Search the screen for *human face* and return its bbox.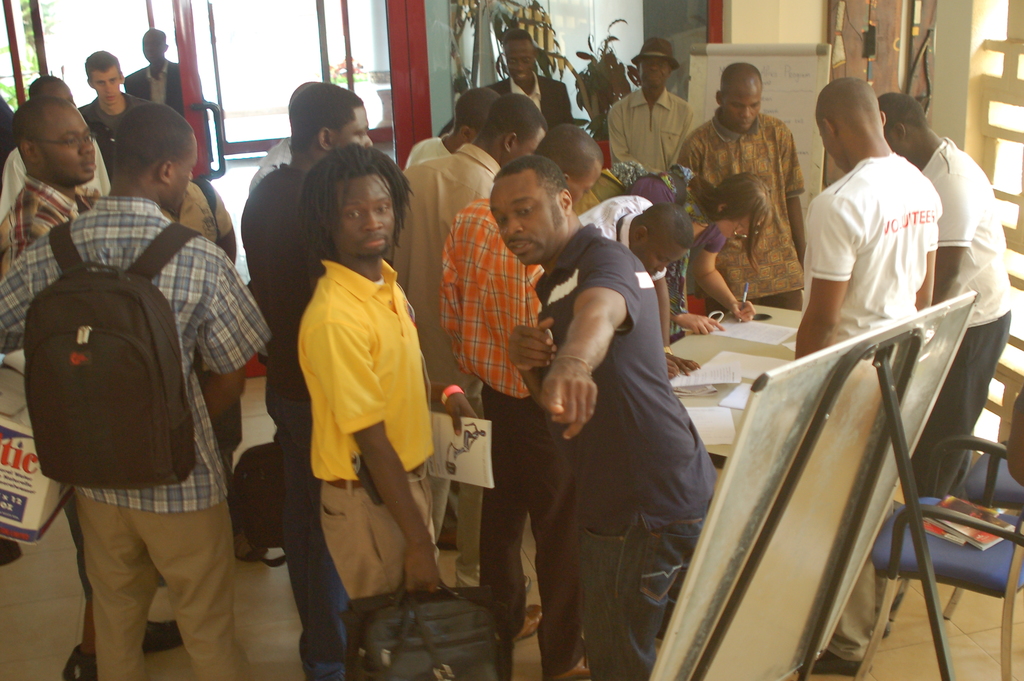
Found: [left=327, top=171, right=398, bottom=256].
